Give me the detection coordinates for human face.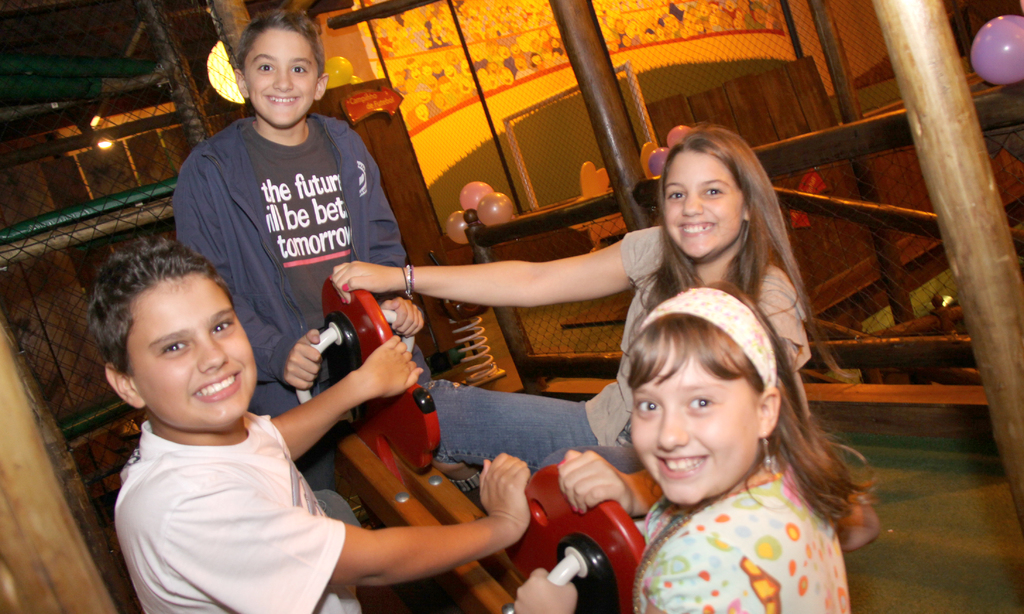
246, 25, 316, 129.
